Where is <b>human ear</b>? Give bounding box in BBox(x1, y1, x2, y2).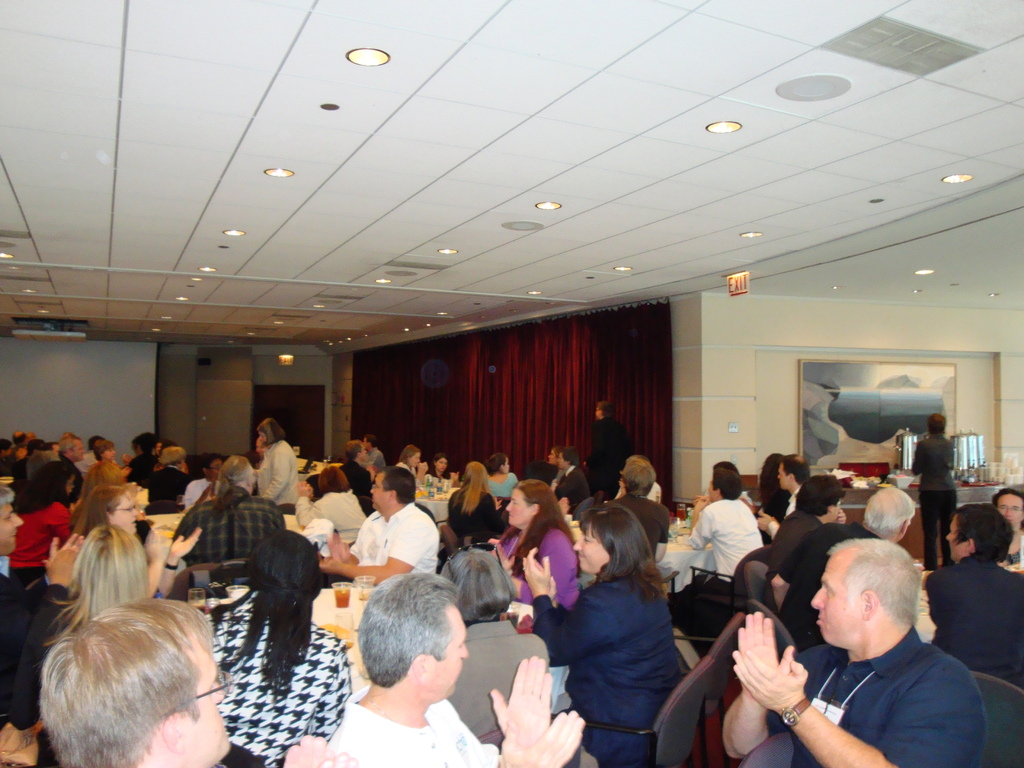
BBox(412, 652, 437, 684).
